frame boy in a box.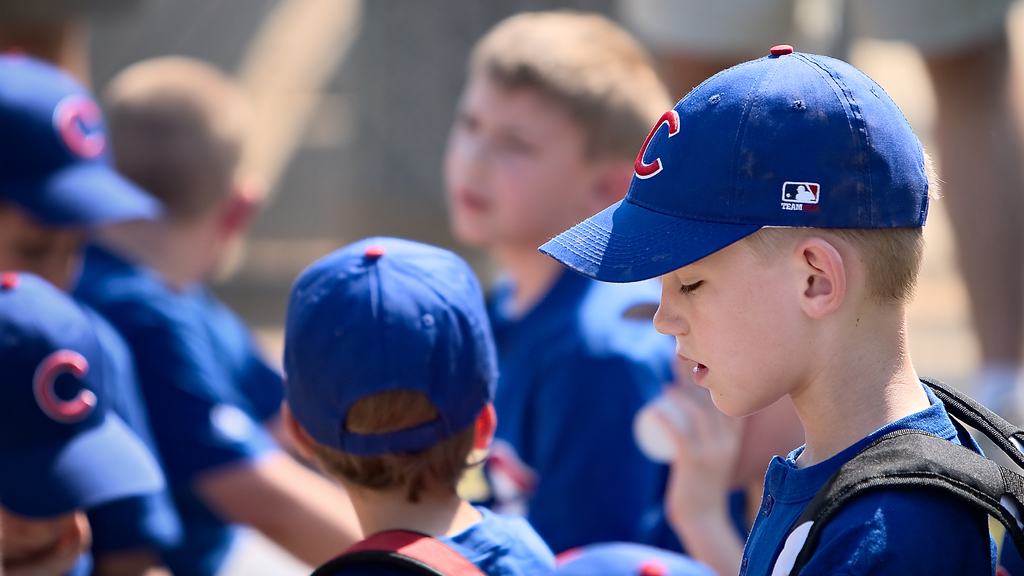
left=446, top=4, right=684, bottom=575.
